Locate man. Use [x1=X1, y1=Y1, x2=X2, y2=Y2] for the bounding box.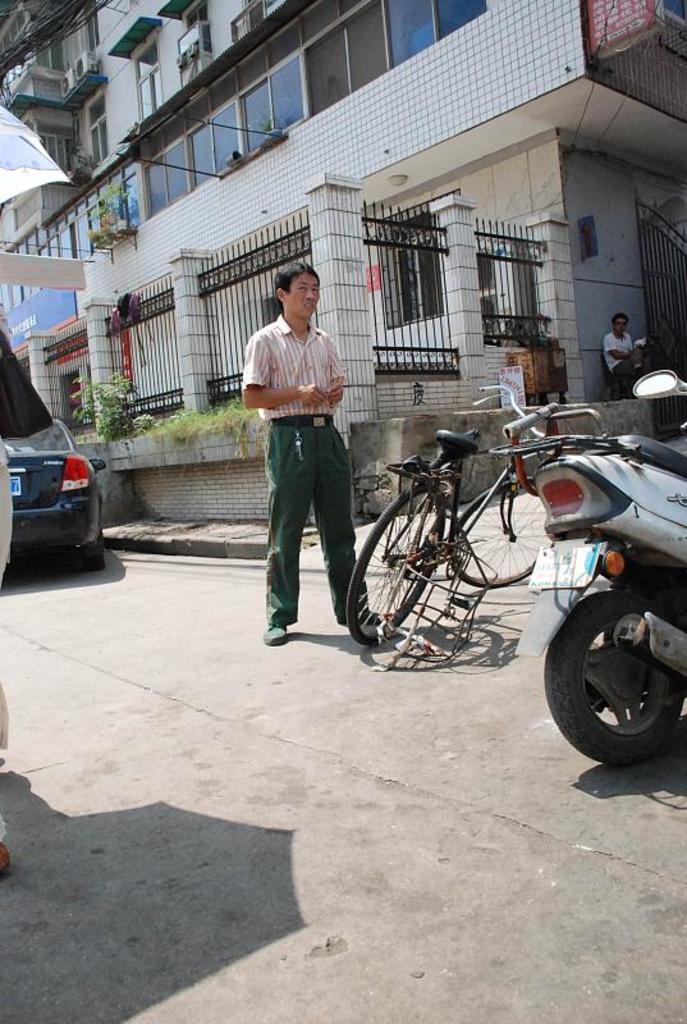
[x1=595, y1=314, x2=646, y2=394].
